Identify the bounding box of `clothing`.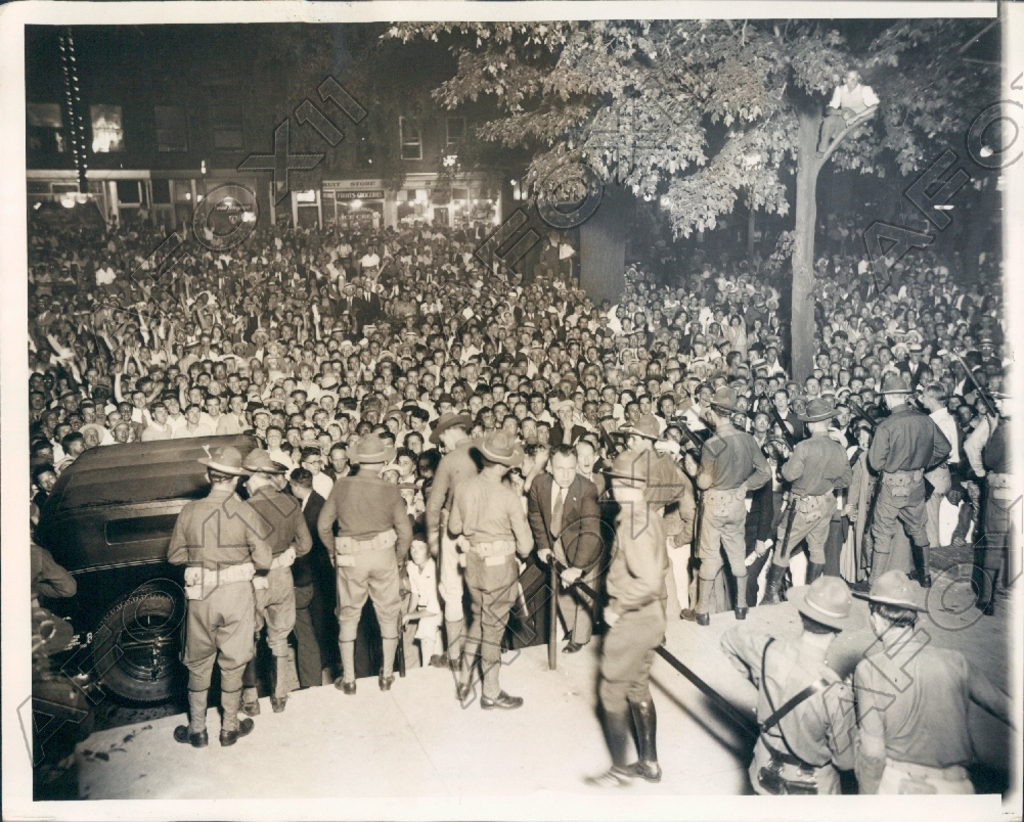
697 426 770 570.
